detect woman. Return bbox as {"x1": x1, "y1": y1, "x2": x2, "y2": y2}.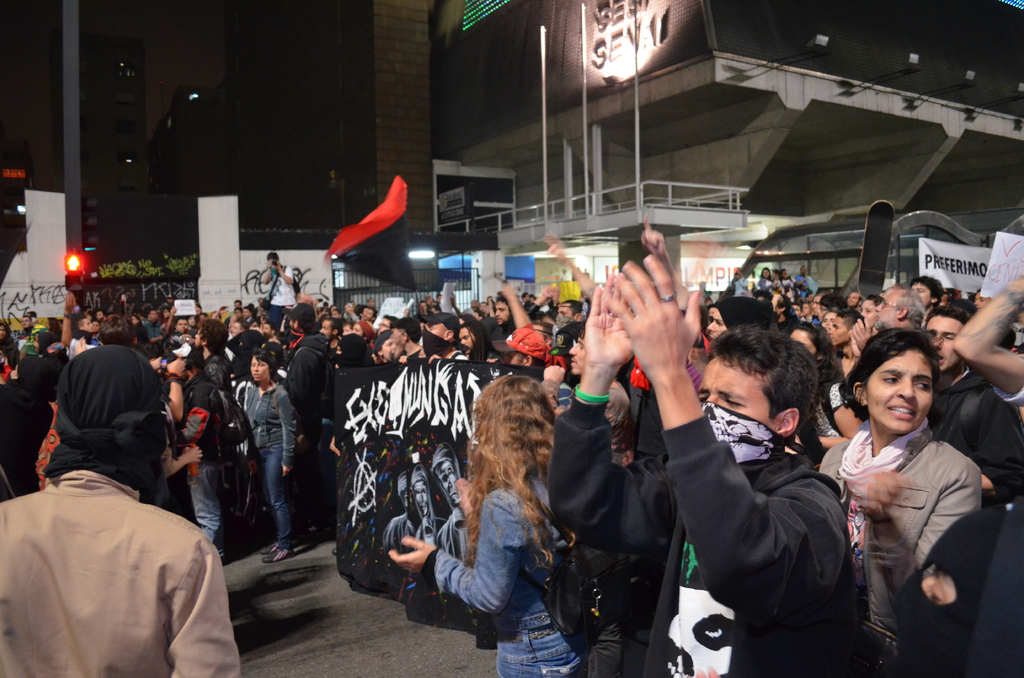
{"x1": 820, "y1": 309, "x2": 872, "y2": 376}.
